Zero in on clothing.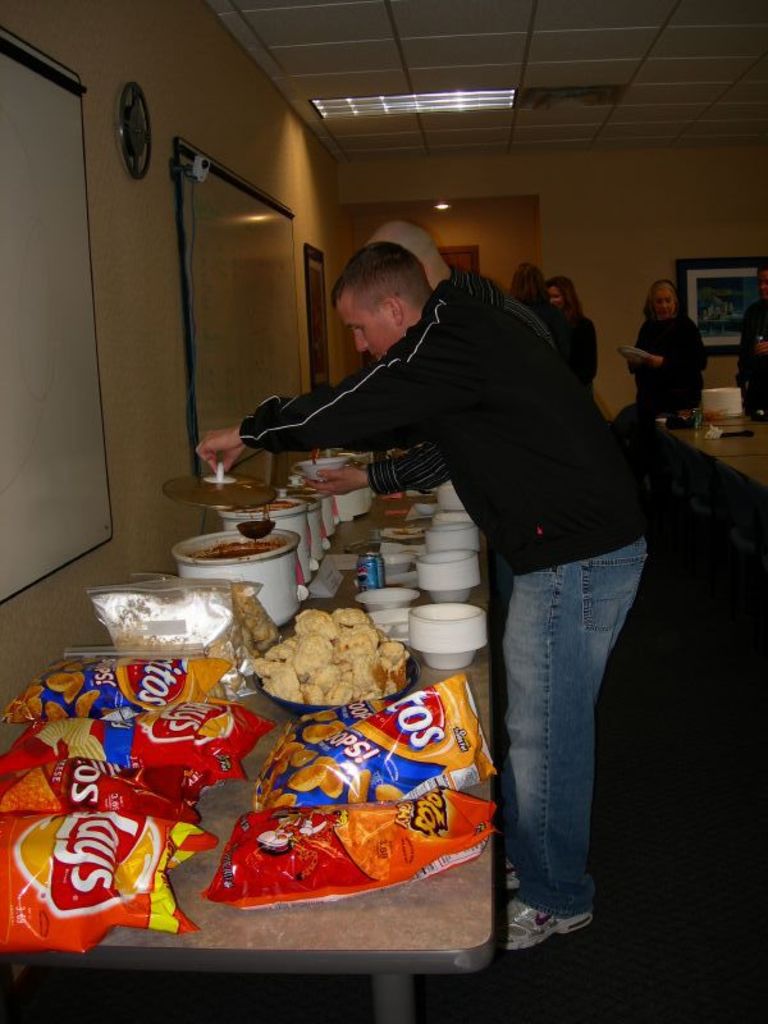
Zeroed in: left=632, top=298, right=709, bottom=422.
